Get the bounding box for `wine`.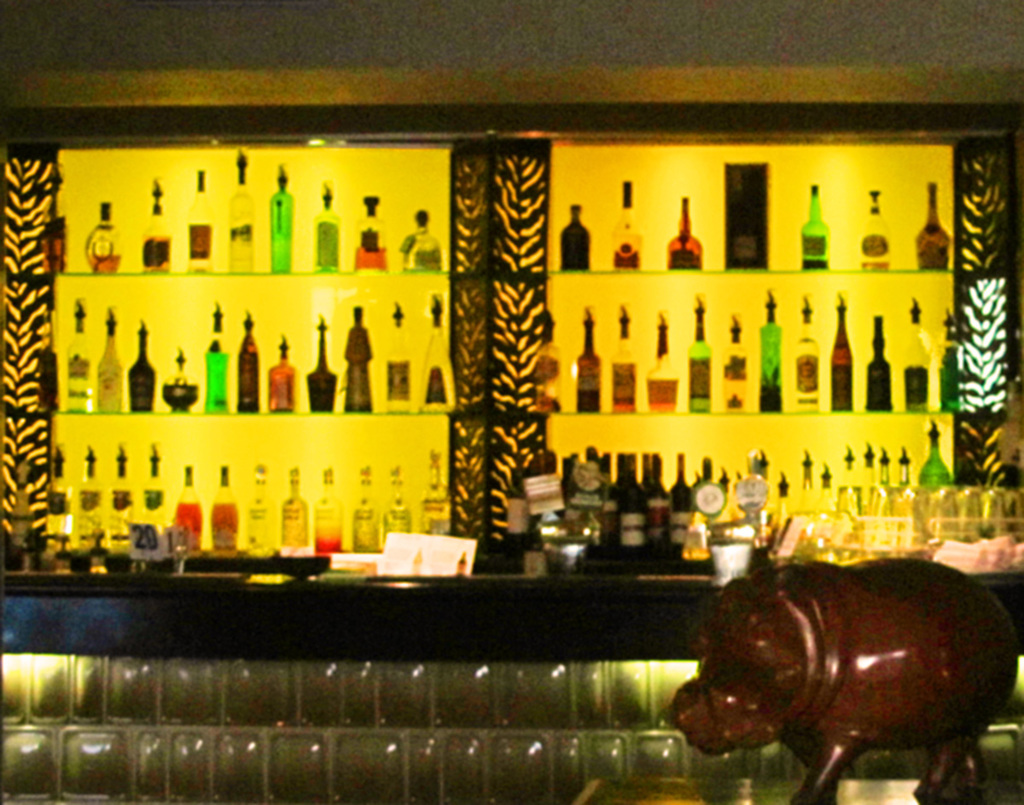
796,178,829,270.
